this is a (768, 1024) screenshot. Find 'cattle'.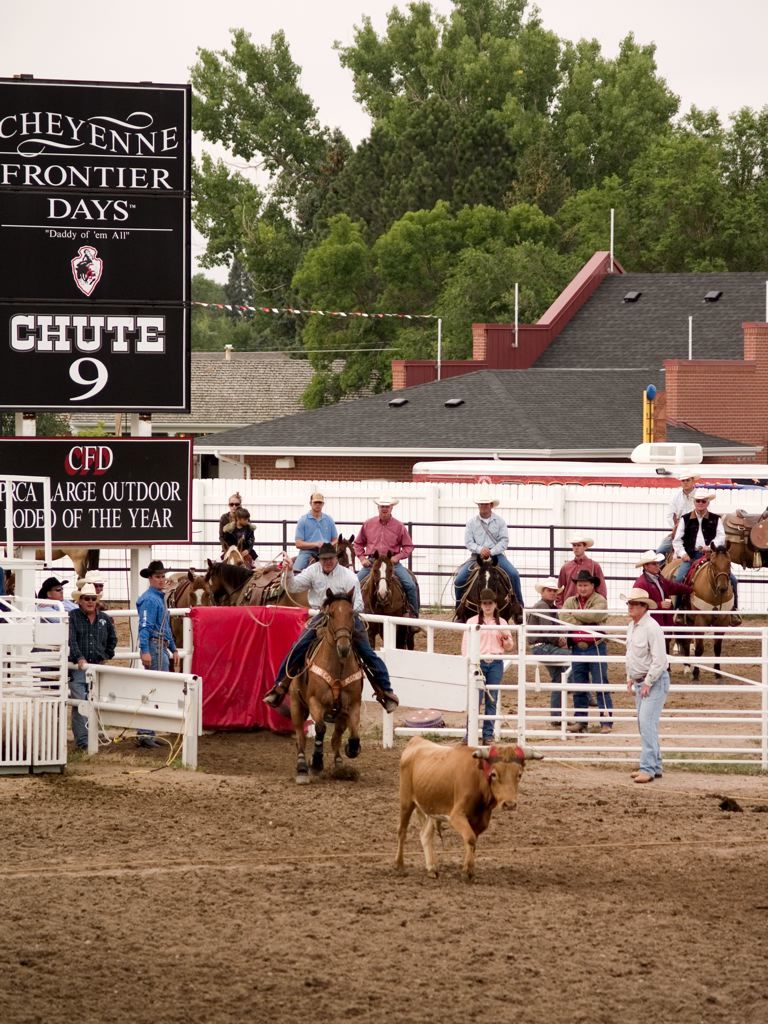
Bounding box: x1=386 y1=726 x2=537 y2=883.
